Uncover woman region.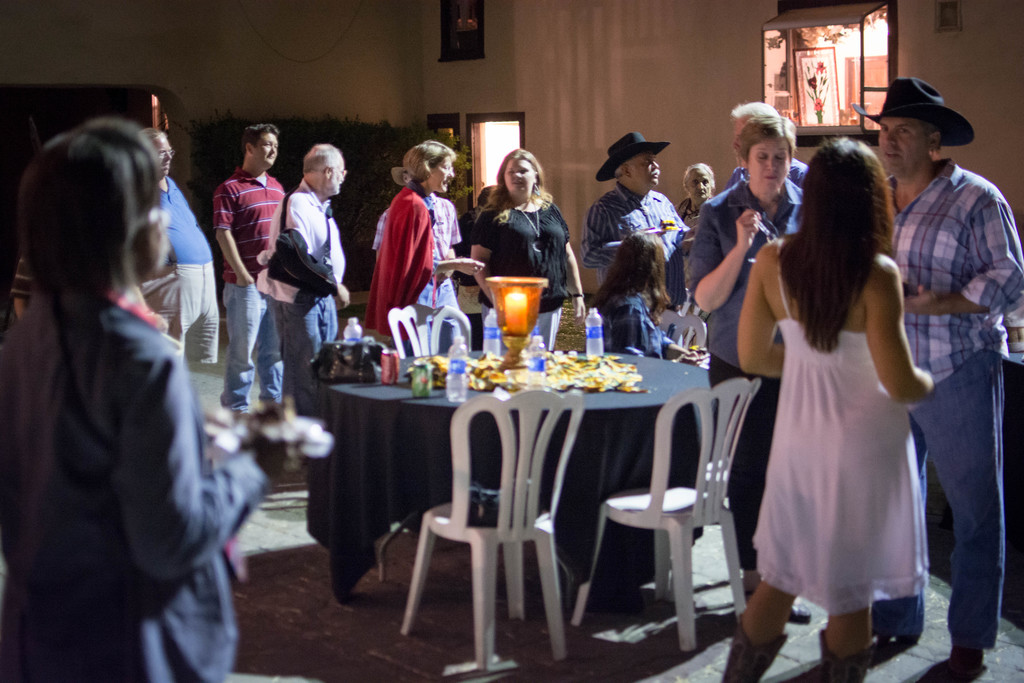
Uncovered: left=468, top=144, right=585, bottom=347.
